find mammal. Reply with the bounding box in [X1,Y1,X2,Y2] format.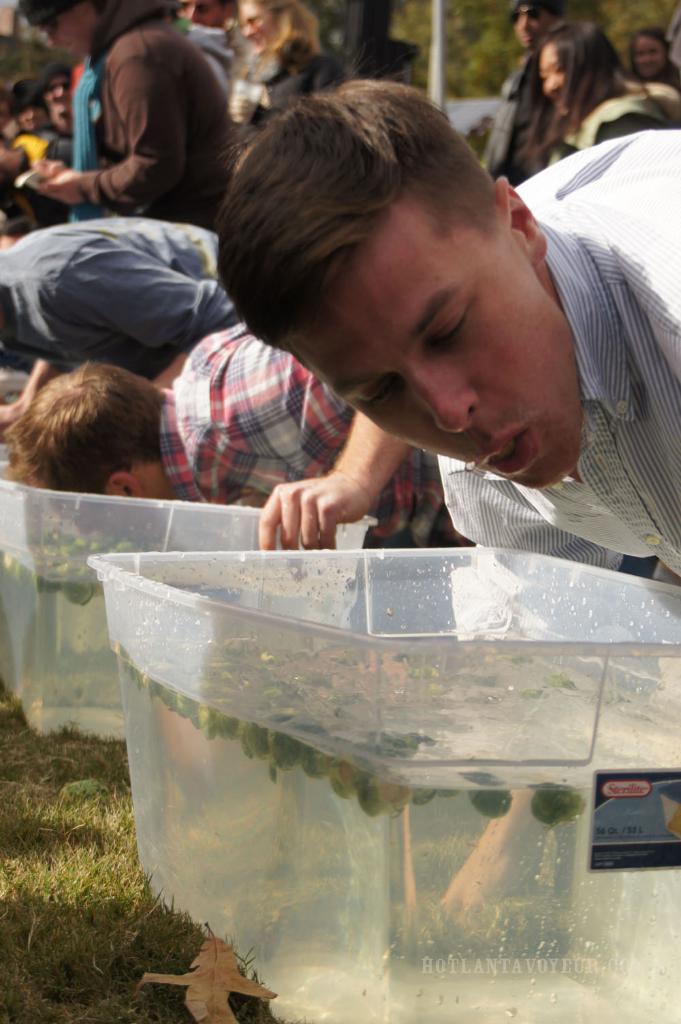
[46,65,77,133].
